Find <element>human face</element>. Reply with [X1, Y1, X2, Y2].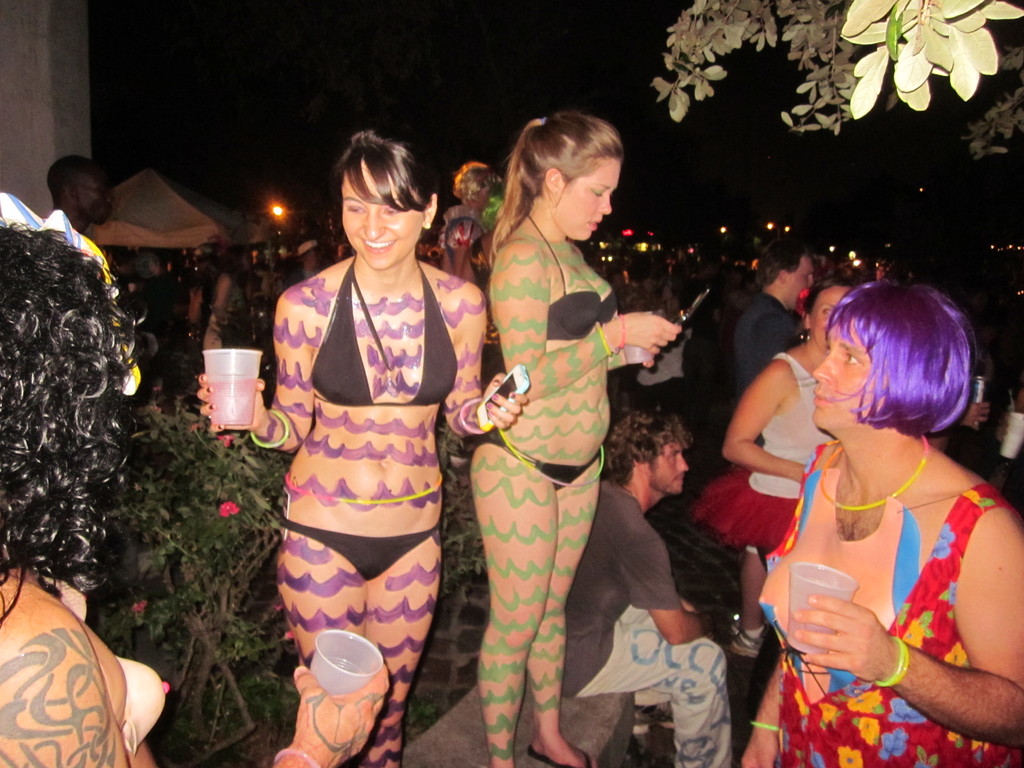
[341, 158, 422, 268].
